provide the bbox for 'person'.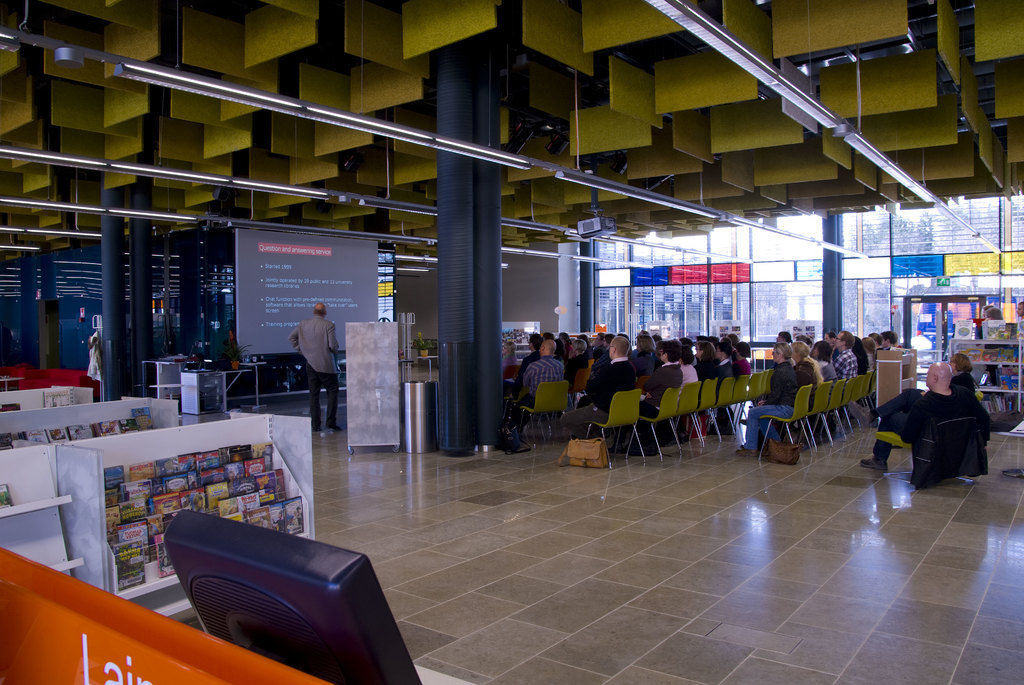
500:329:740:441.
